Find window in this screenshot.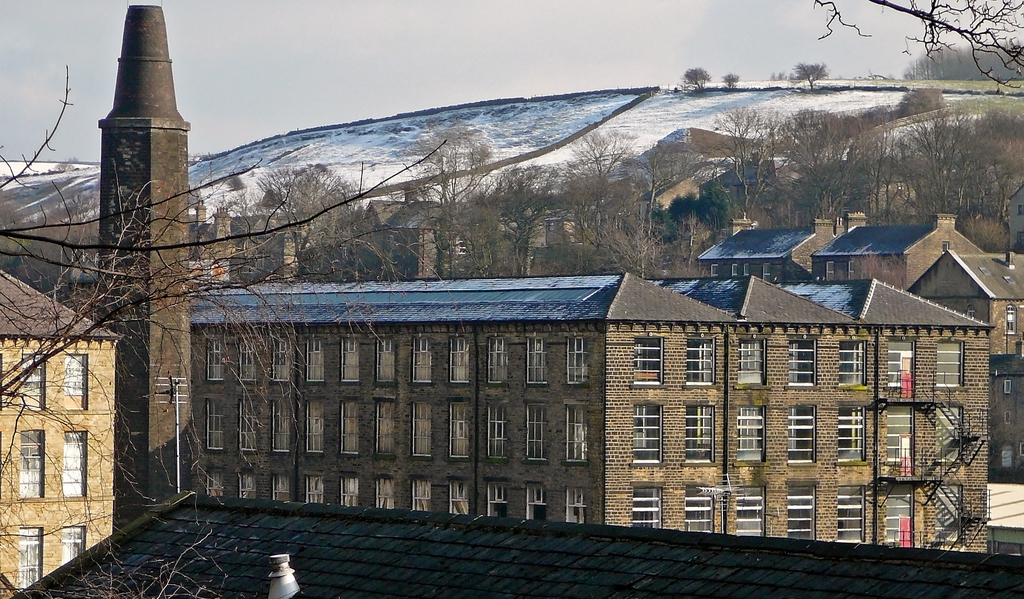
The bounding box for window is [414, 401, 435, 461].
